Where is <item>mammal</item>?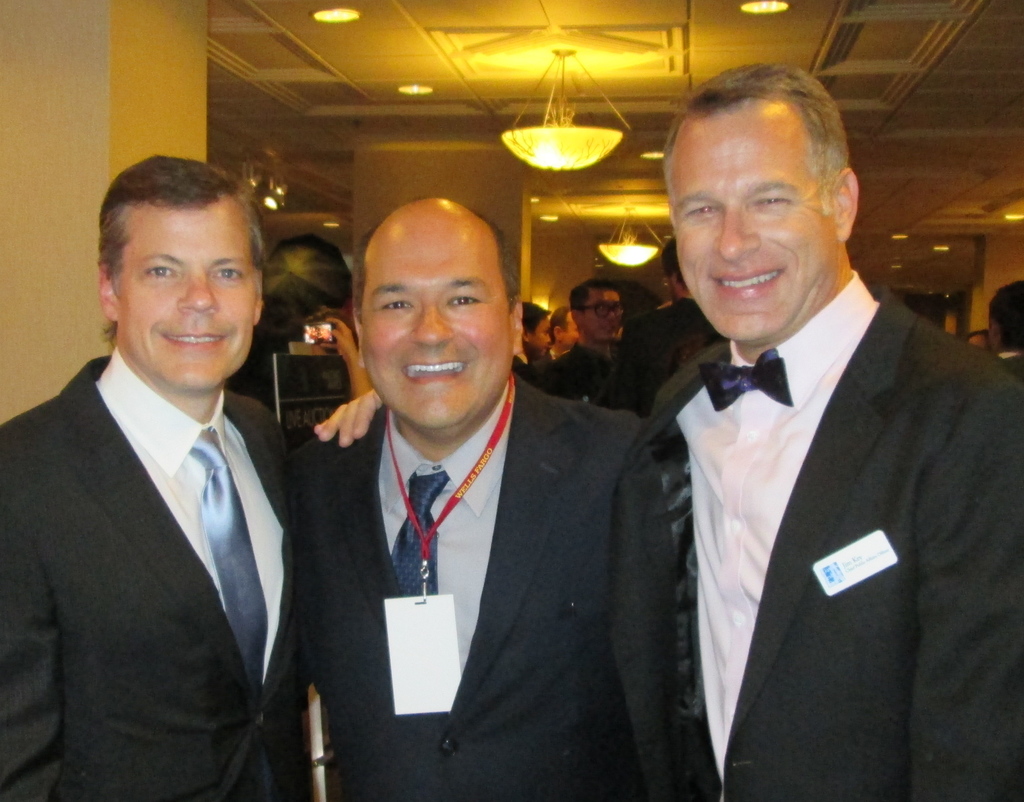
bbox=[544, 276, 627, 401].
